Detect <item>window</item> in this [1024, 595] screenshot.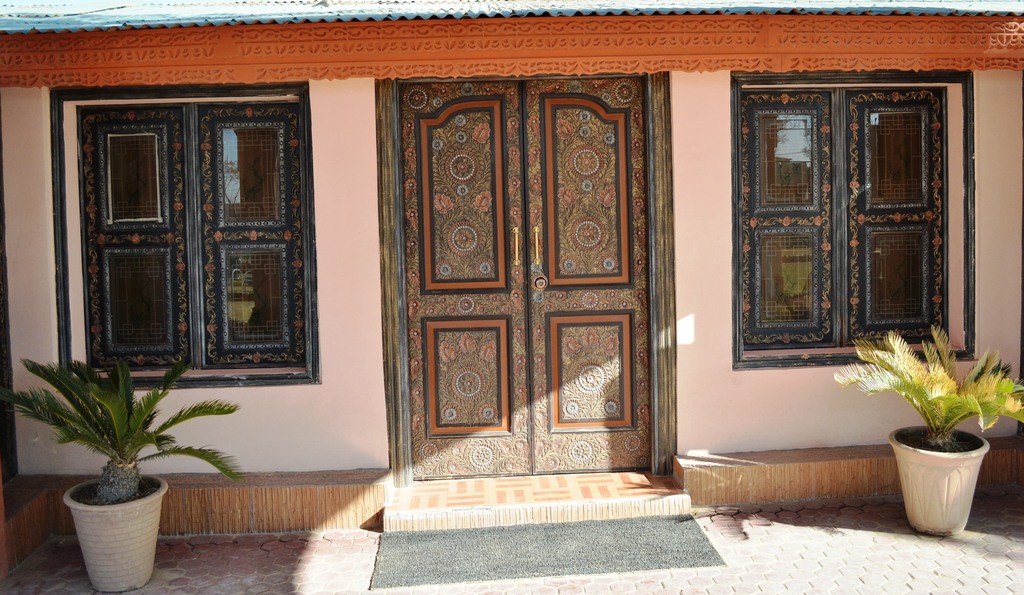
Detection: left=733, top=70, right=971, bottom=360.
